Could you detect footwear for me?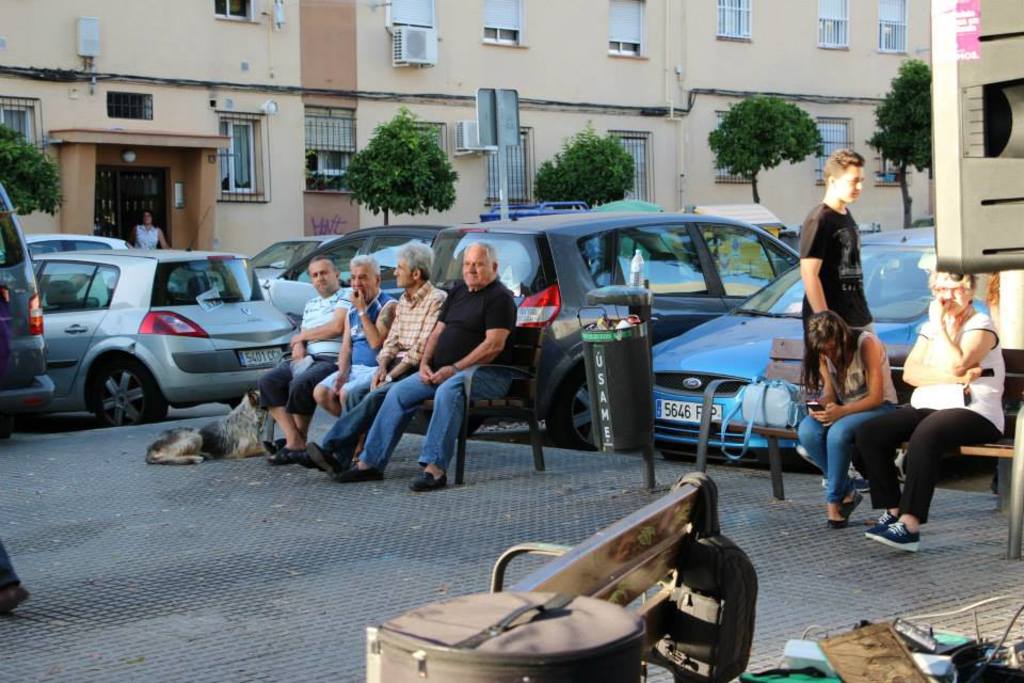
Detection result: (288,448,318,468).
